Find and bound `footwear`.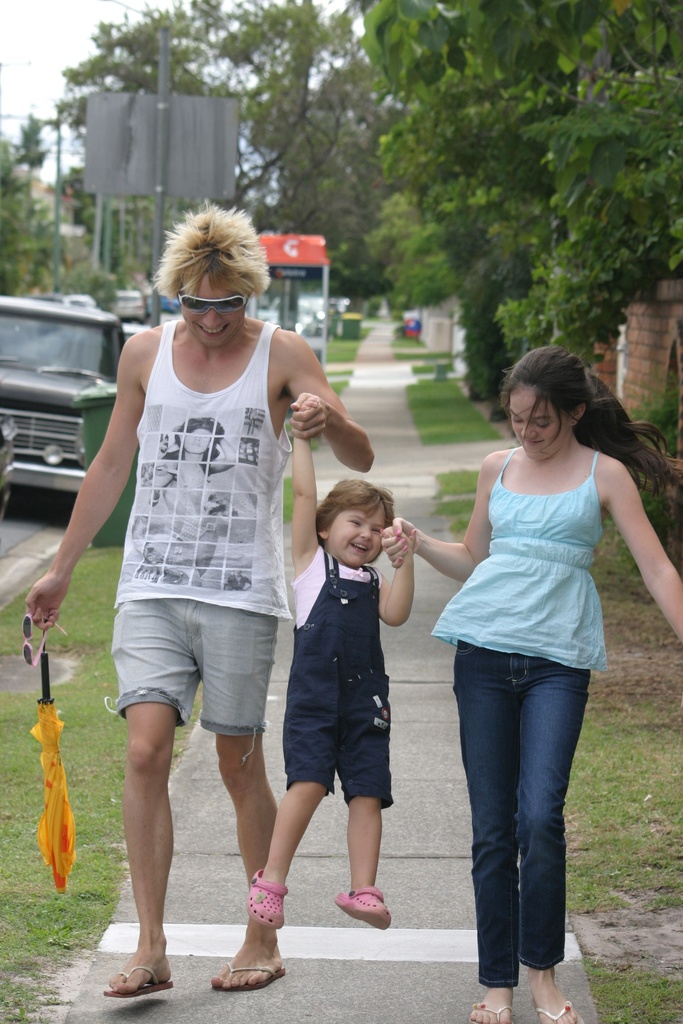
Bound: bbox(248, 867, 288, 926).
